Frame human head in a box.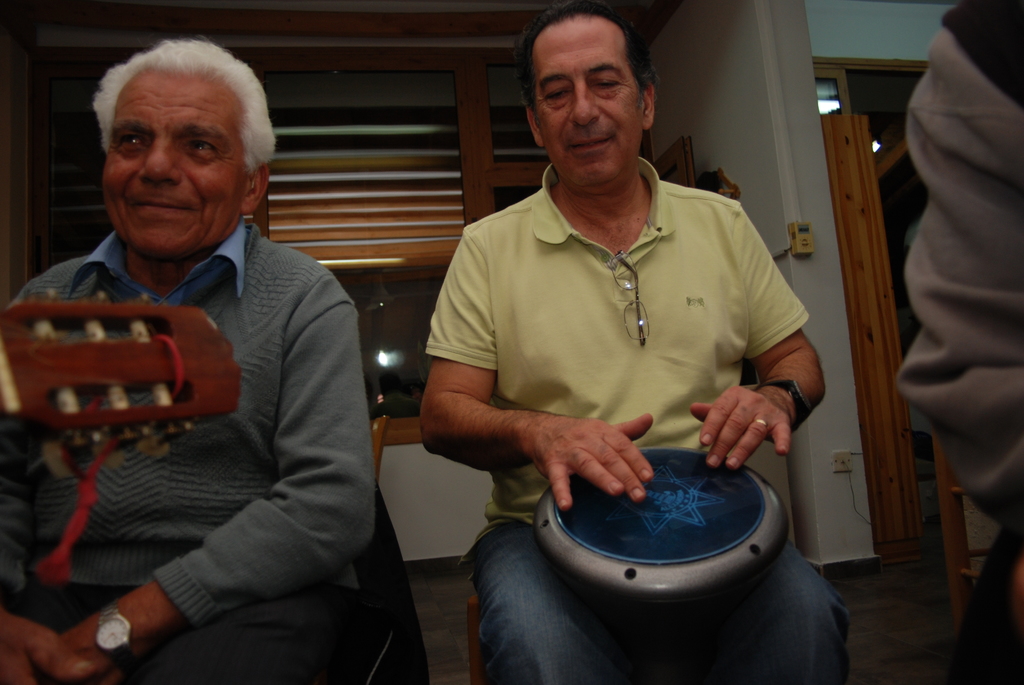
515,0,654,194.
